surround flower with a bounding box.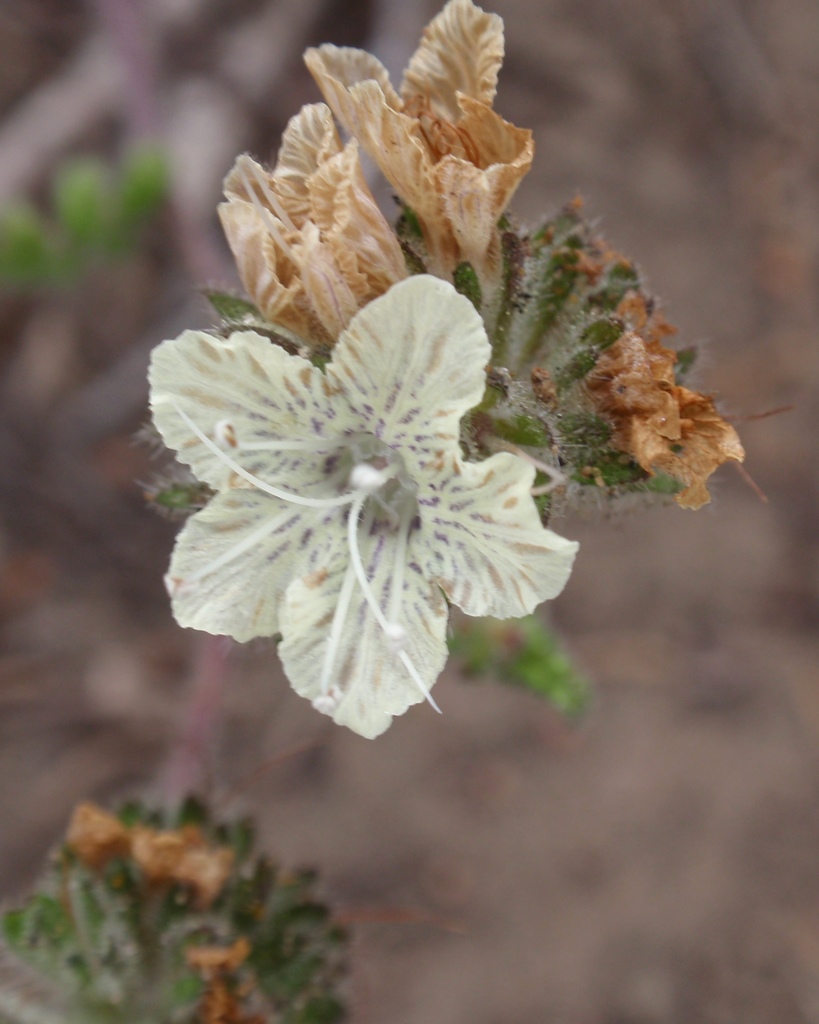
bbox=(64, 795, 139, 879).
